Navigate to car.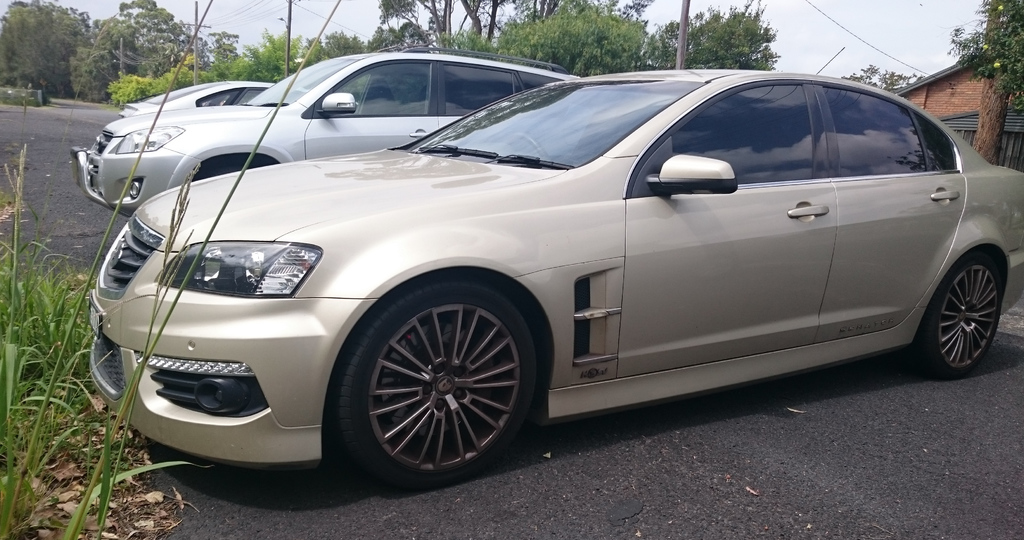
Navigation target: 90:72:1023:484.
